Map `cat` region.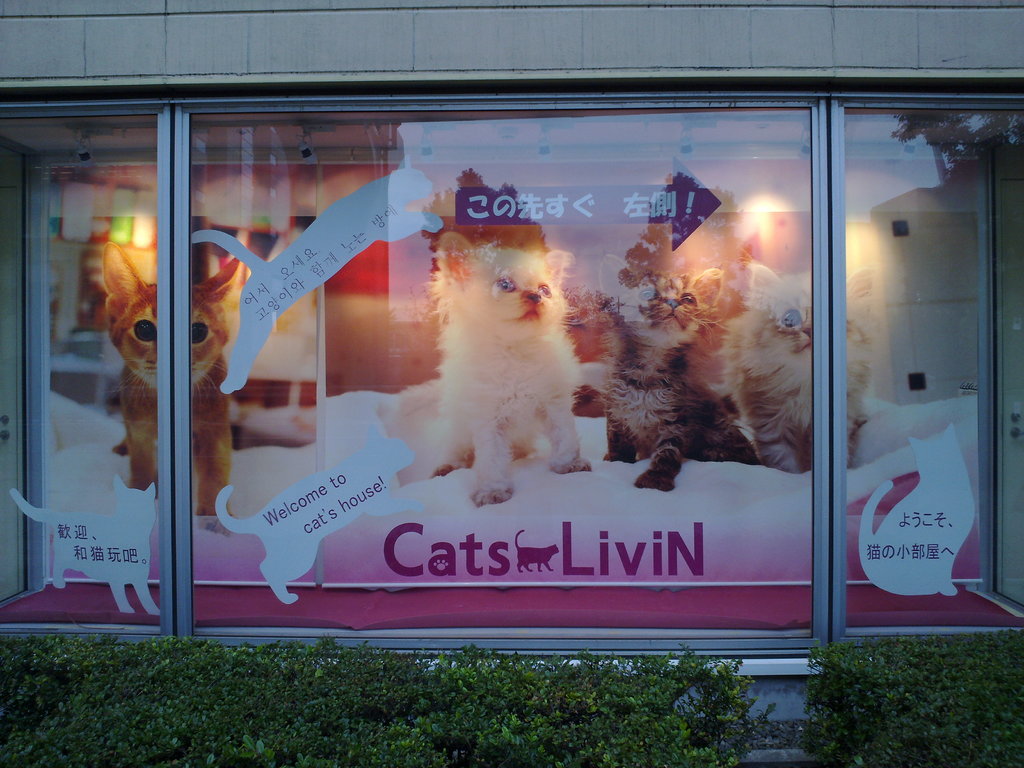
Mapped to [left=377, top=229, right=594, bottom=506].
